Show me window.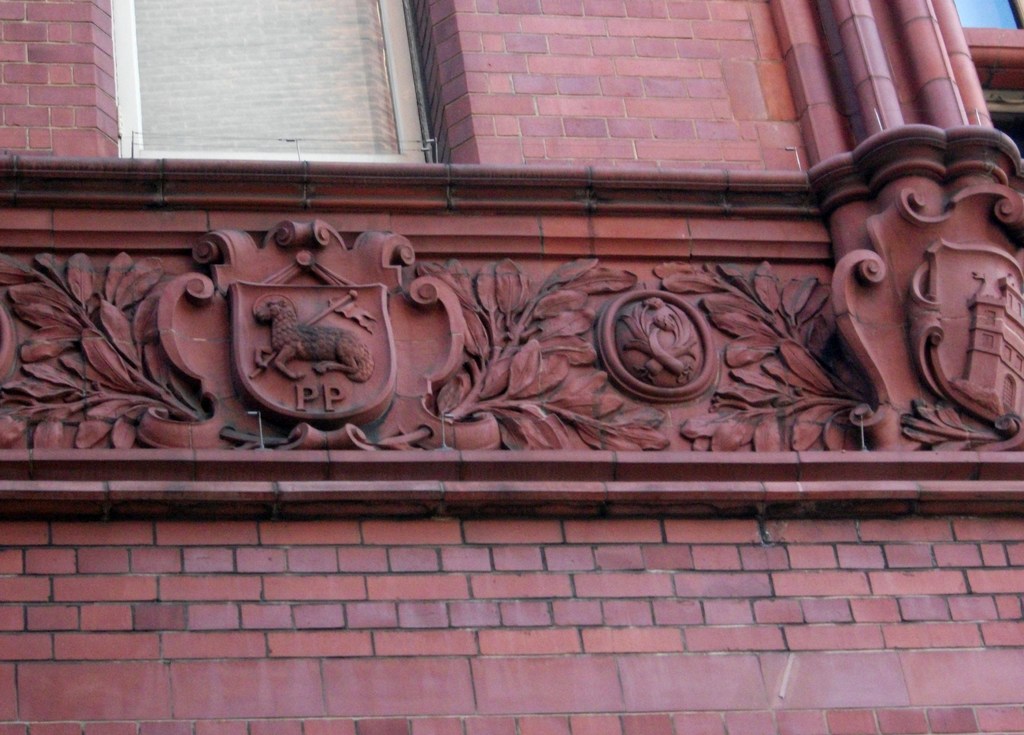
window is here: [left=950, top=0, right=1023, bottom=27].
